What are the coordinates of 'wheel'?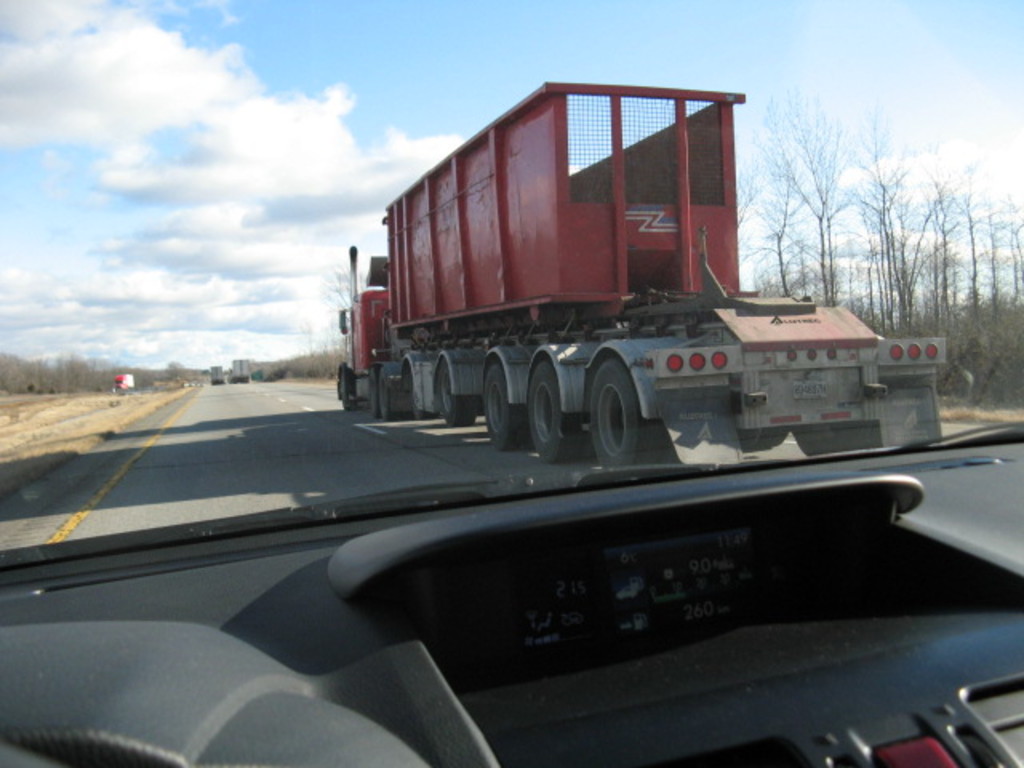
379, 374, 390, 421.
